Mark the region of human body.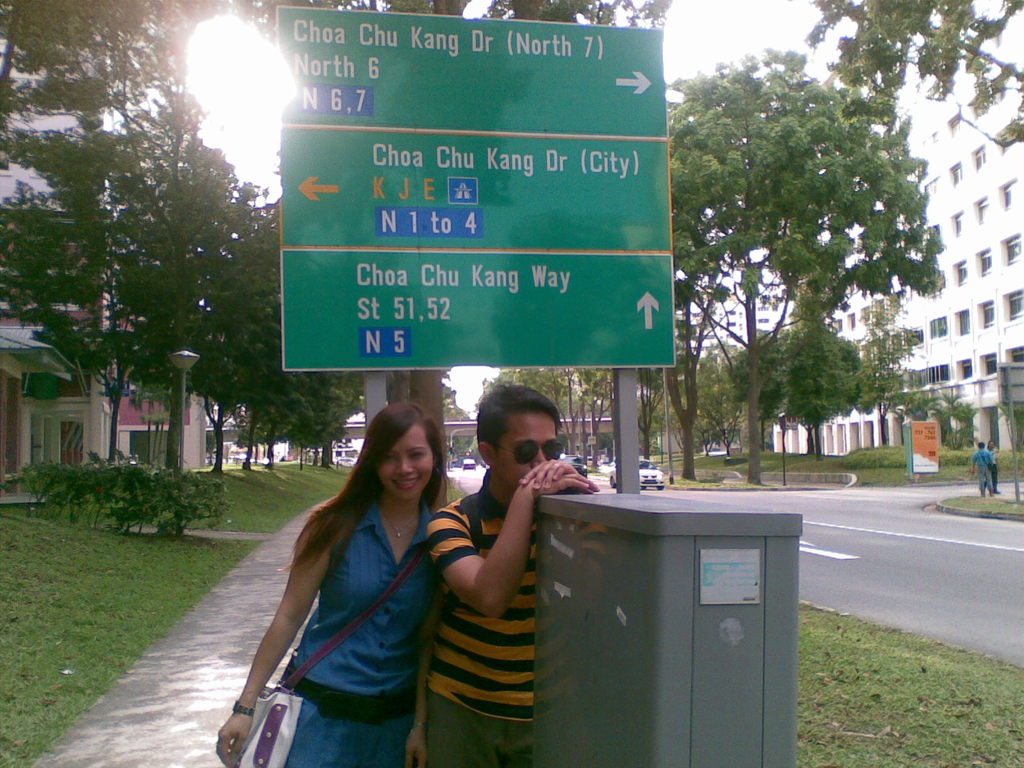
Region: (213,387,460,767).
